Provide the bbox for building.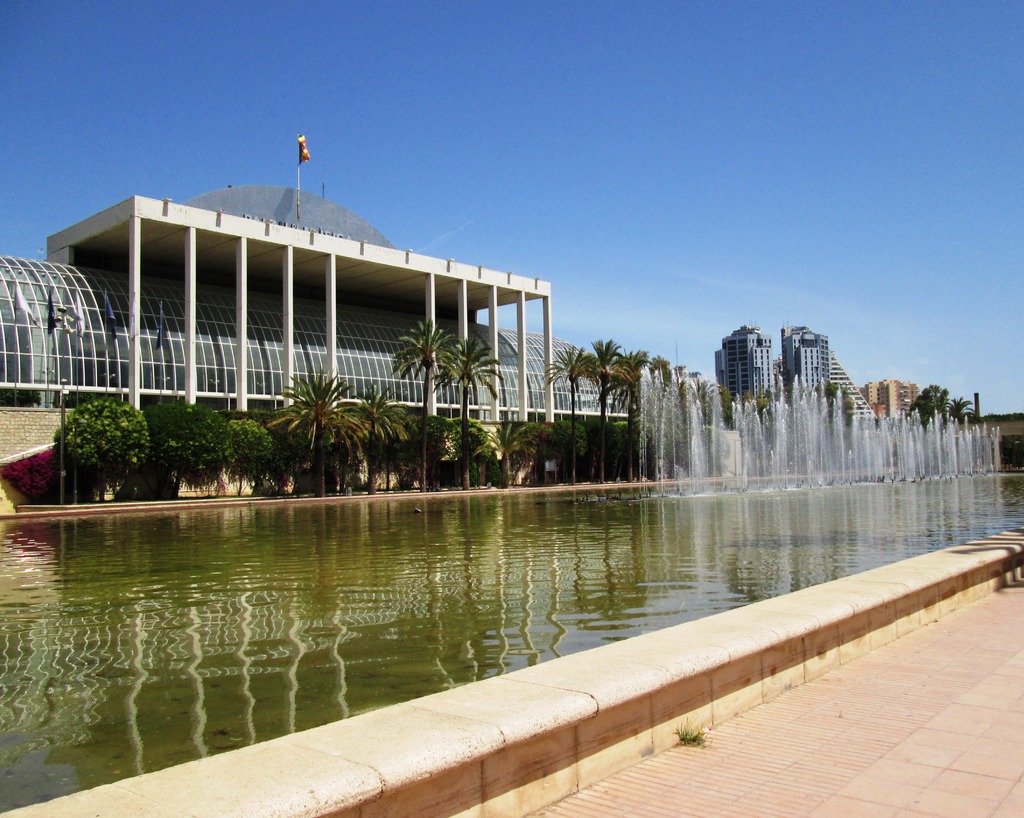
<region>0, 121, 643, 426</region>.
